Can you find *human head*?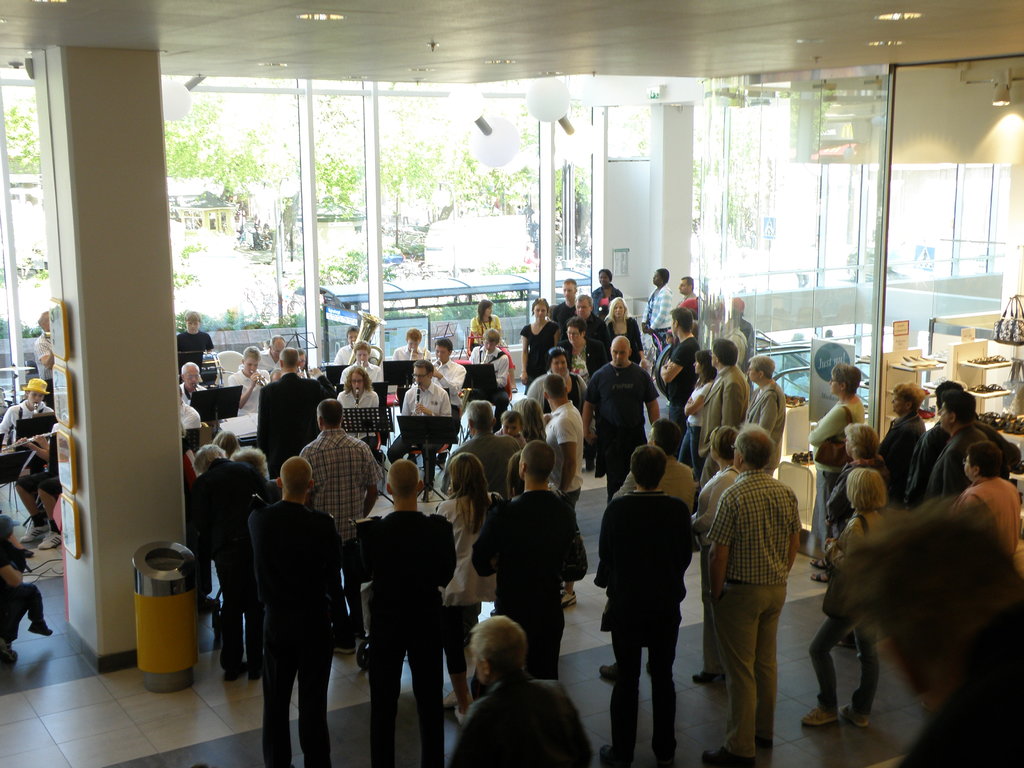
Yes, bounding box: <bbox>628, 445, 670, 489</bbox>.
